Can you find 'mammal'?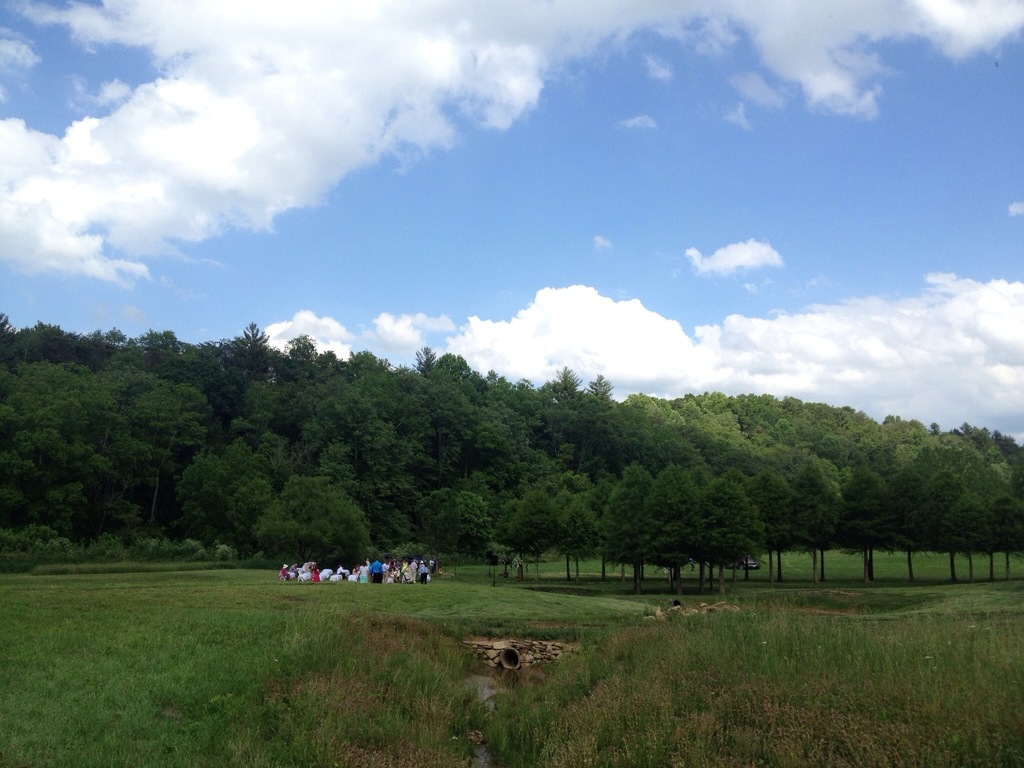
Yes, bounding box: {"x1": 688, "y1": 556, "x2": 696, "y2": 570}.
